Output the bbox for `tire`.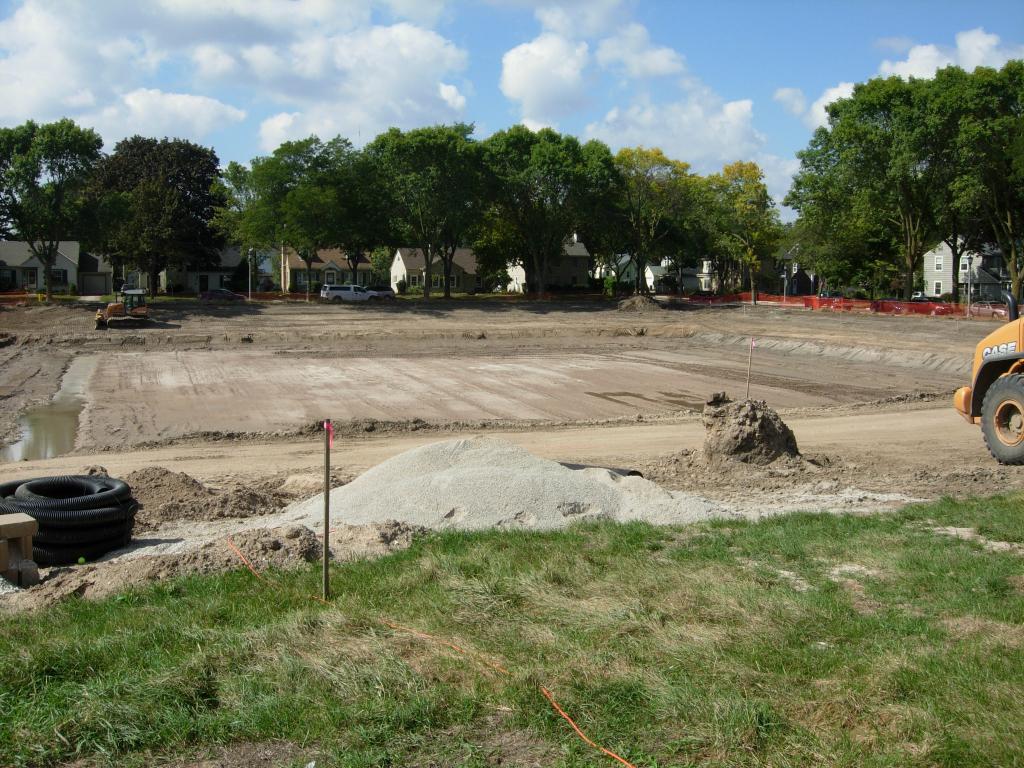
x1=979, y1=373, x2=1023, y2=463.
